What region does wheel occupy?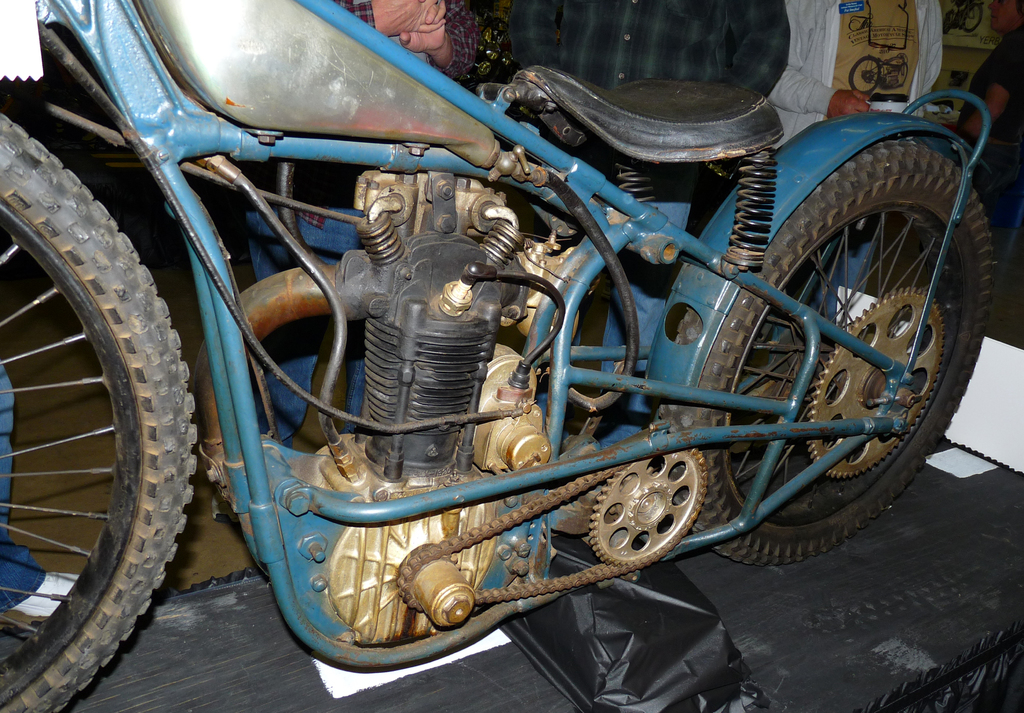
(3, 110, 188, 680).
